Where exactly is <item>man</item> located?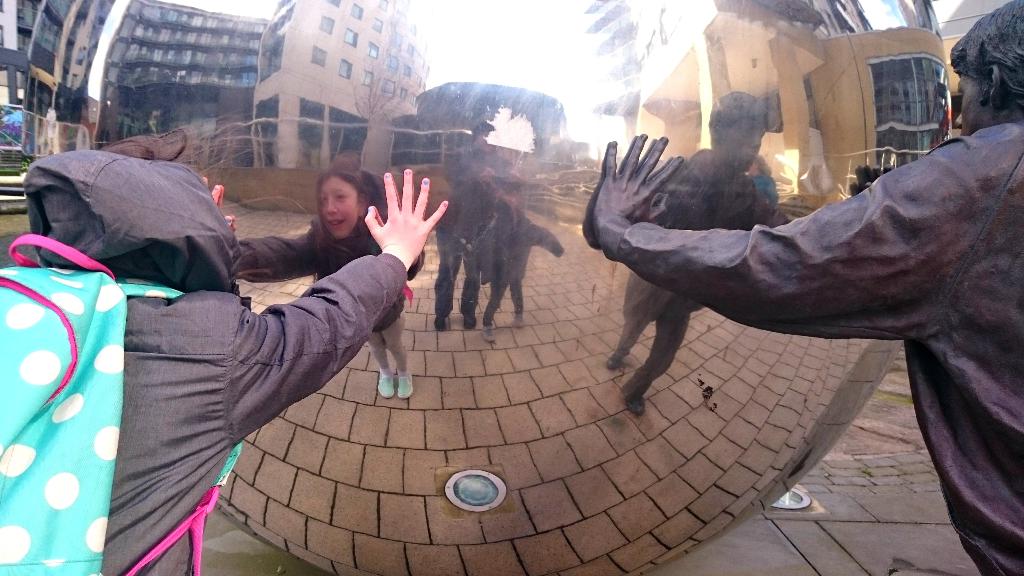
Its bounding box is 571,47,993,516.
